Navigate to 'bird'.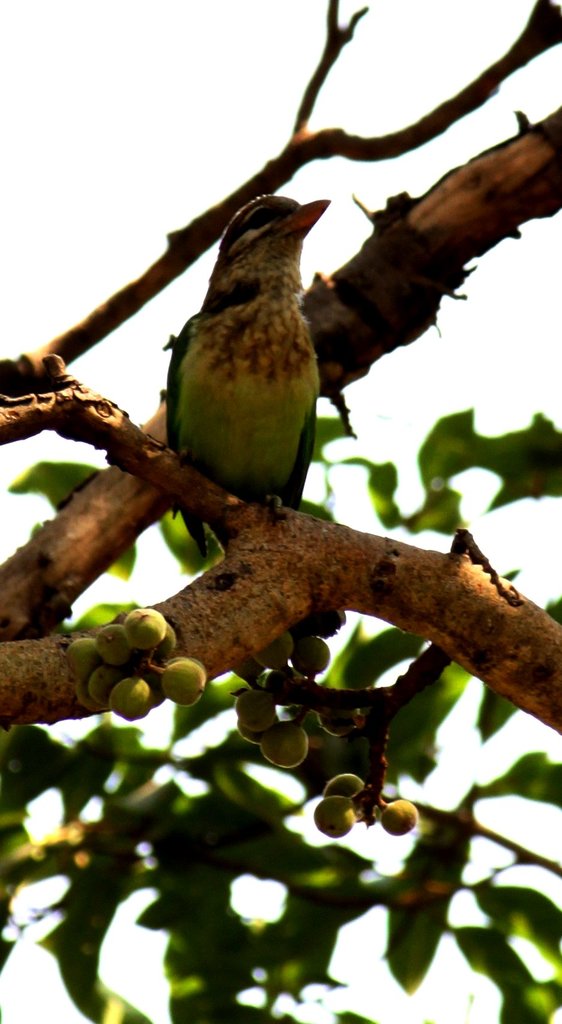
Navigation target: rect(145, 180, 342, 558).
